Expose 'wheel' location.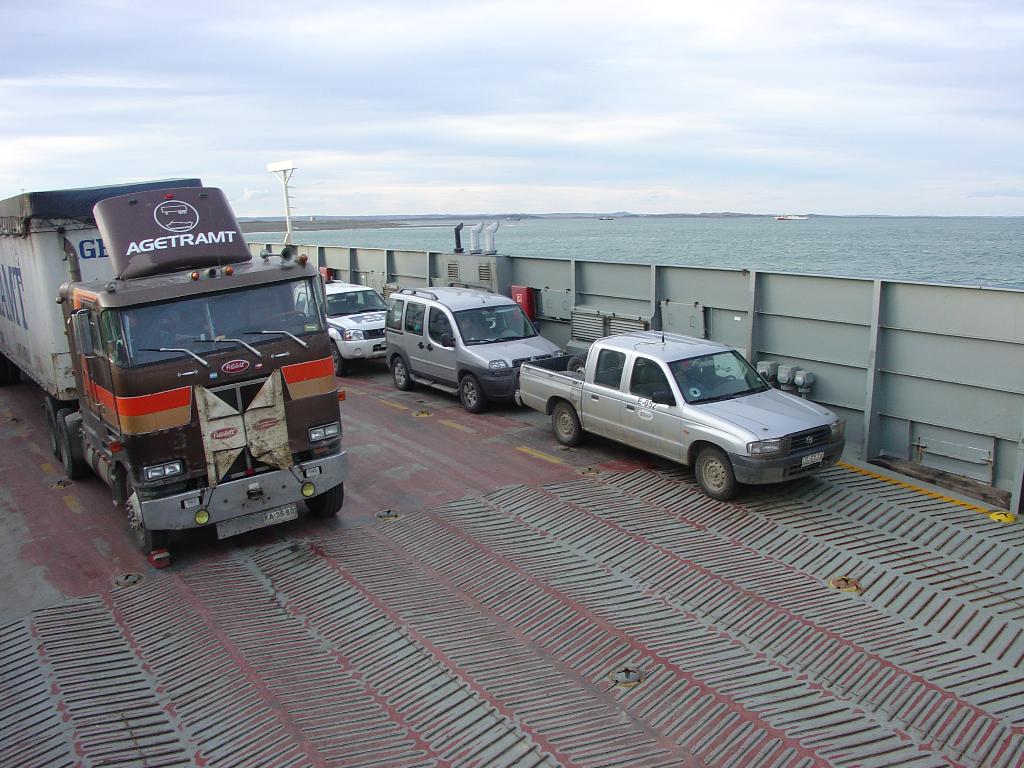
Exposed at x1=305 y1=484 x2=344 y2=517.
